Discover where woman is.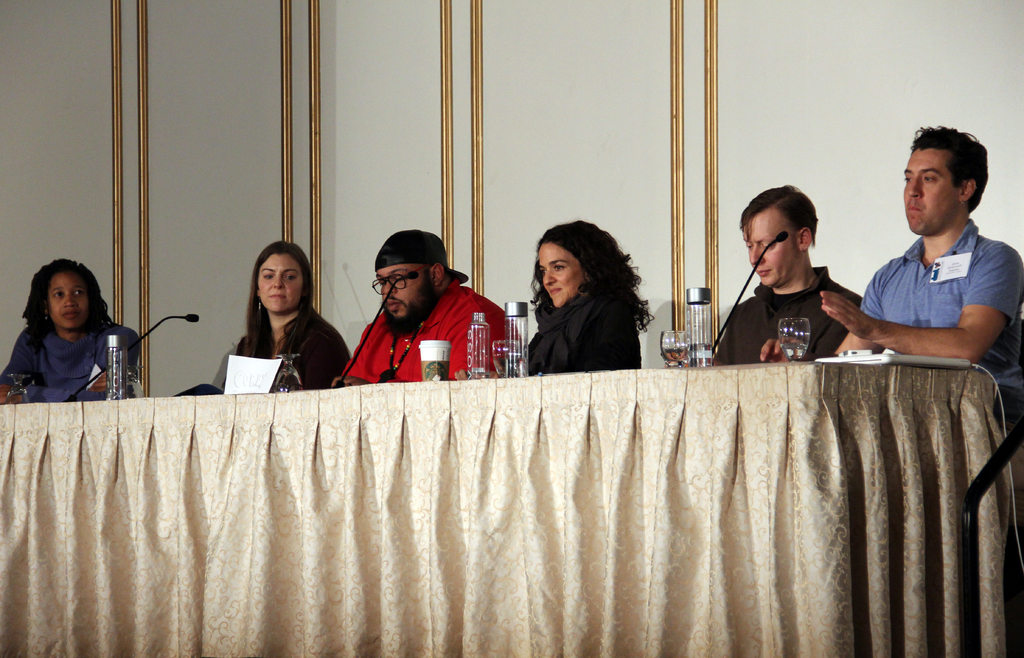
Discovered at BBox(0, 257, 140, 404).
